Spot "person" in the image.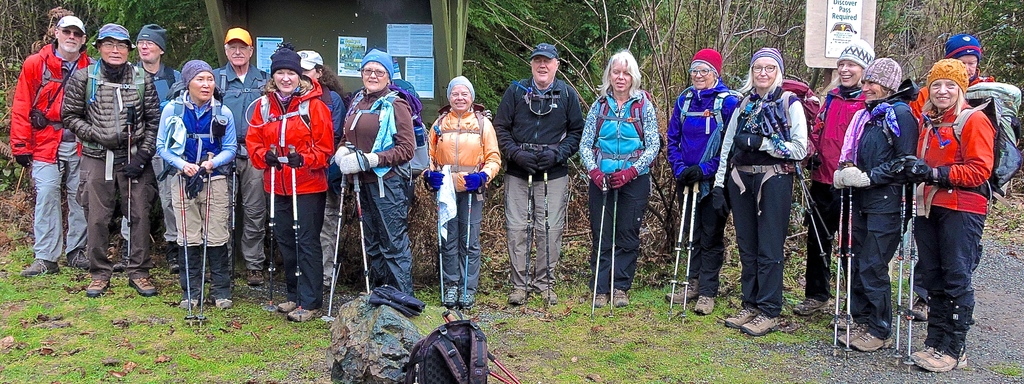
"person" found at x1=148 y1=45 x2=223 y2=300.
